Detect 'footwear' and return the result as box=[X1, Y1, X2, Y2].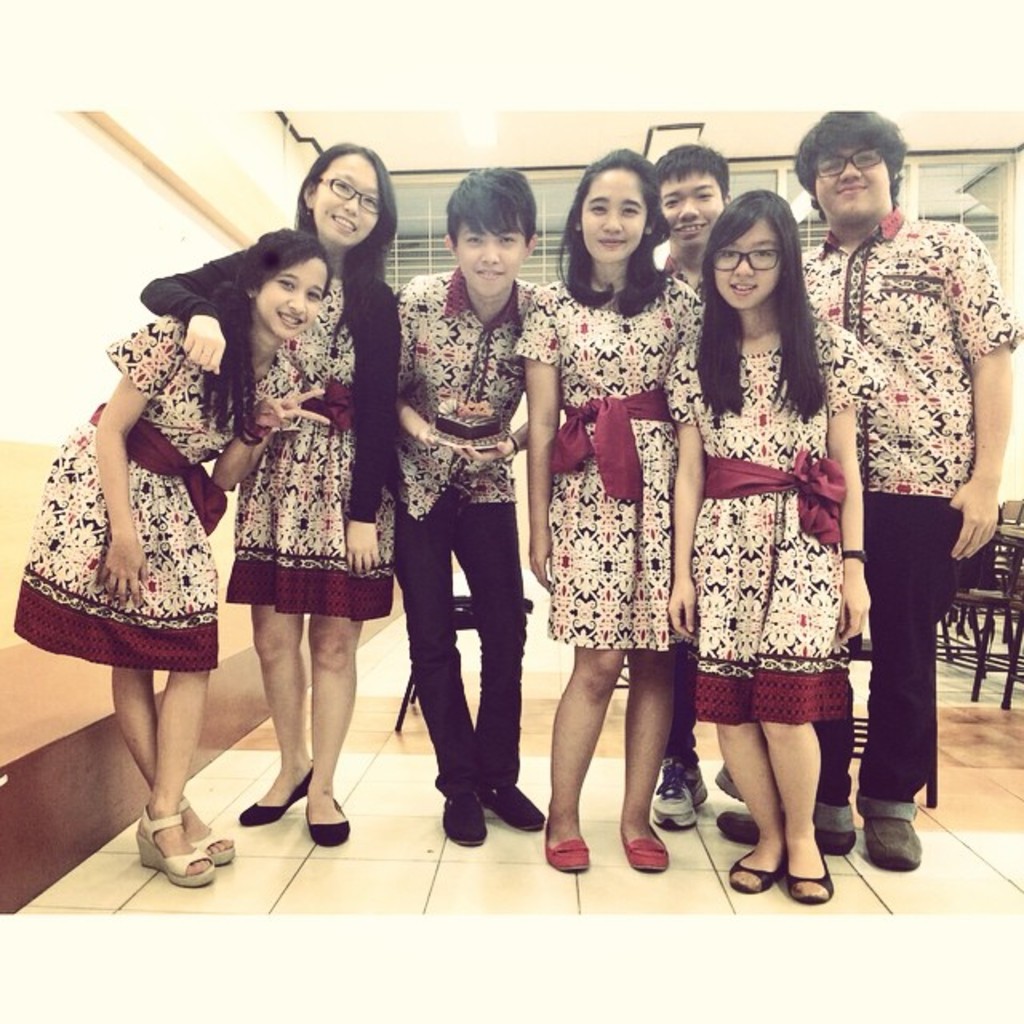
box=[237, 762, 317, 829].
